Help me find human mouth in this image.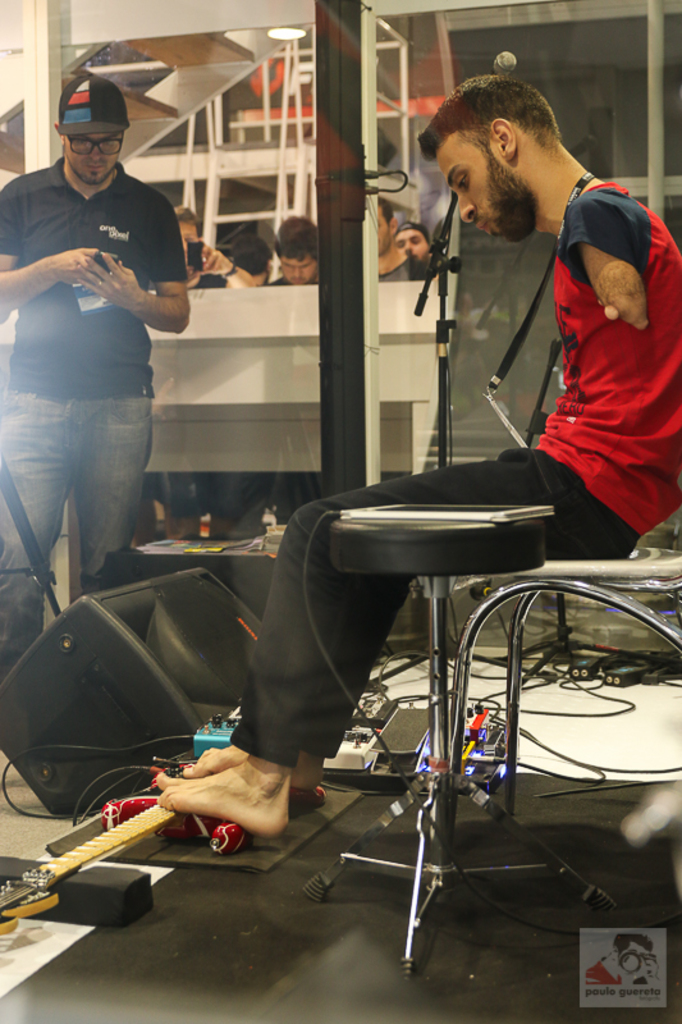
Found it: <box>473,216,490,242</box>.
